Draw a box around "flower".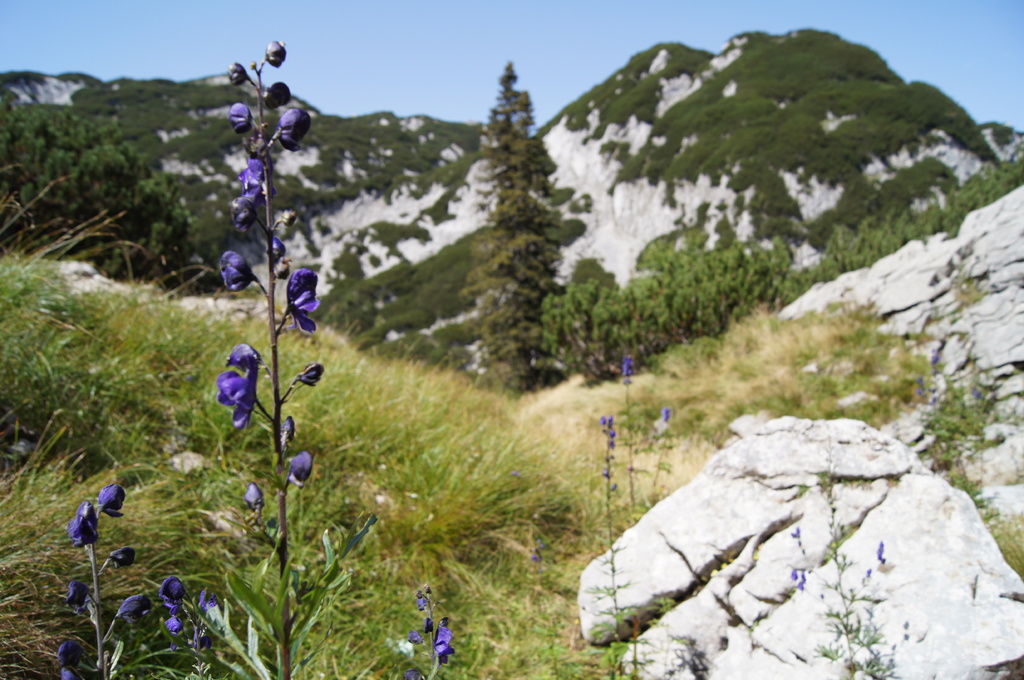
<box>194,617,216,649</box>.
